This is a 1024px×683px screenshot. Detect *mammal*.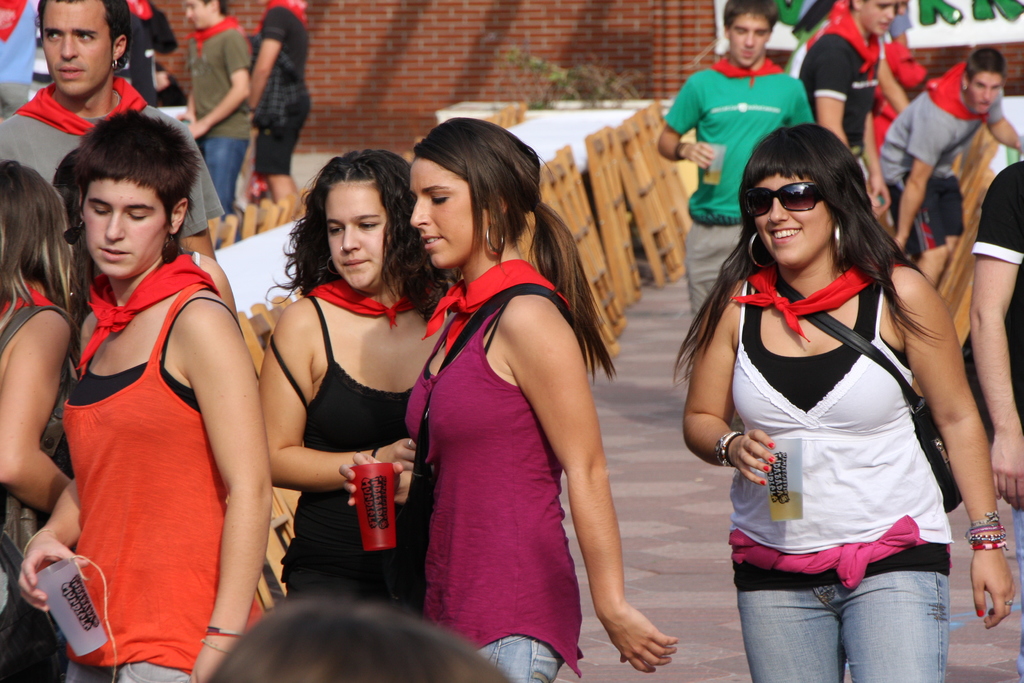
[337,117,674,682].
